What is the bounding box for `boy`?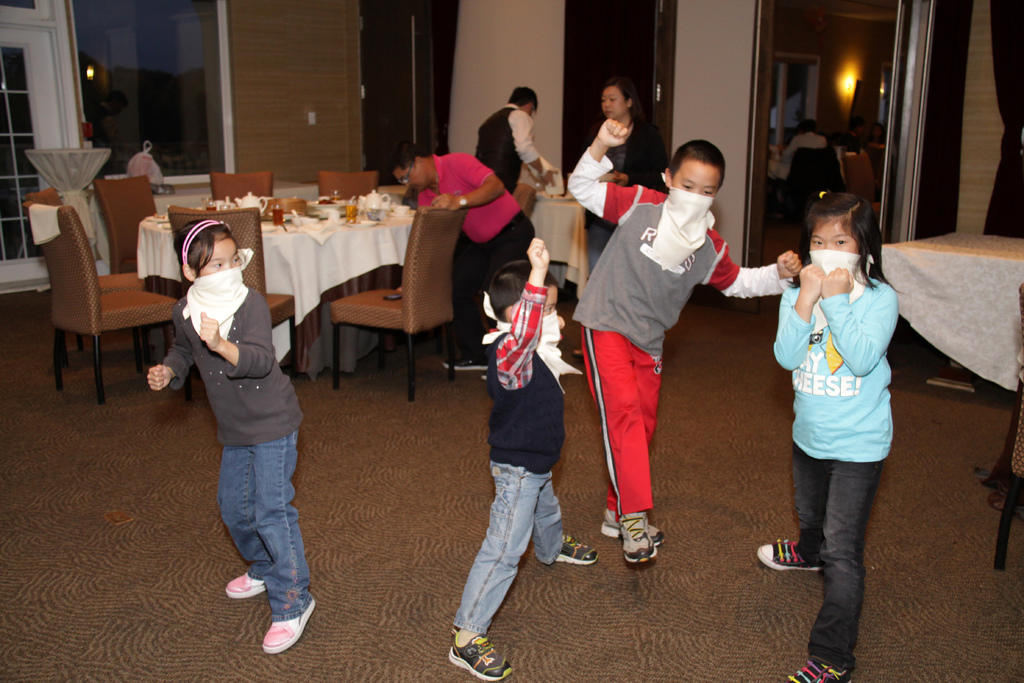
x1=566 y1=114 x2=803 y2=563.
